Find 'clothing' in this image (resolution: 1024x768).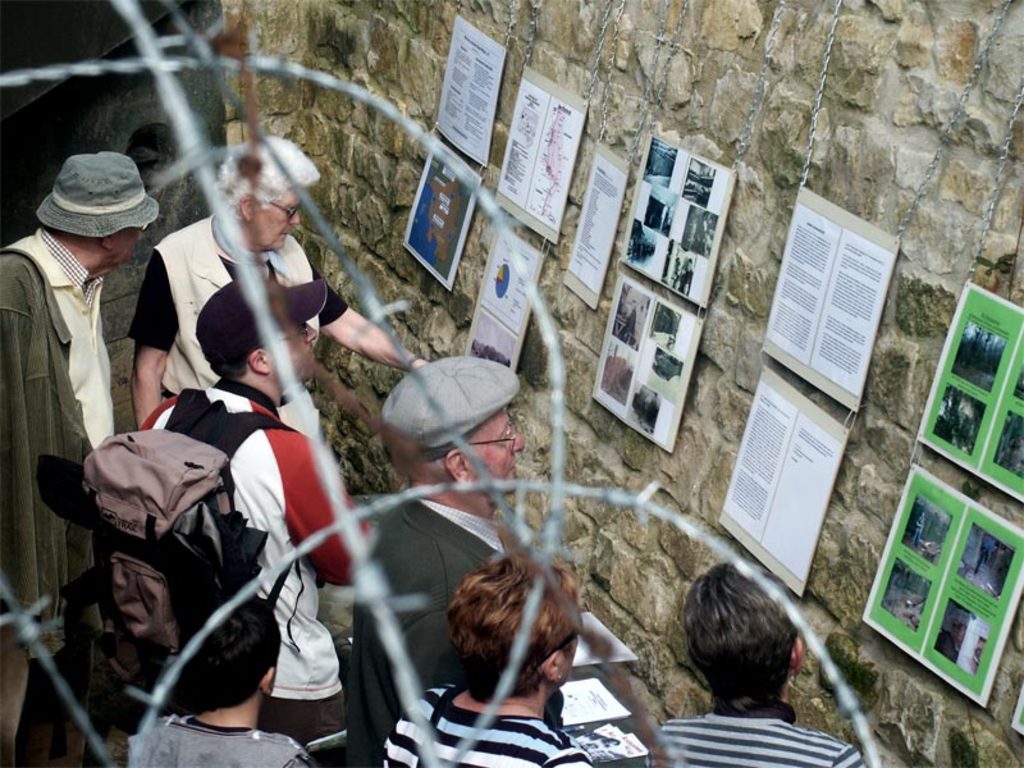
bbox(643, 695, 867, 767).
